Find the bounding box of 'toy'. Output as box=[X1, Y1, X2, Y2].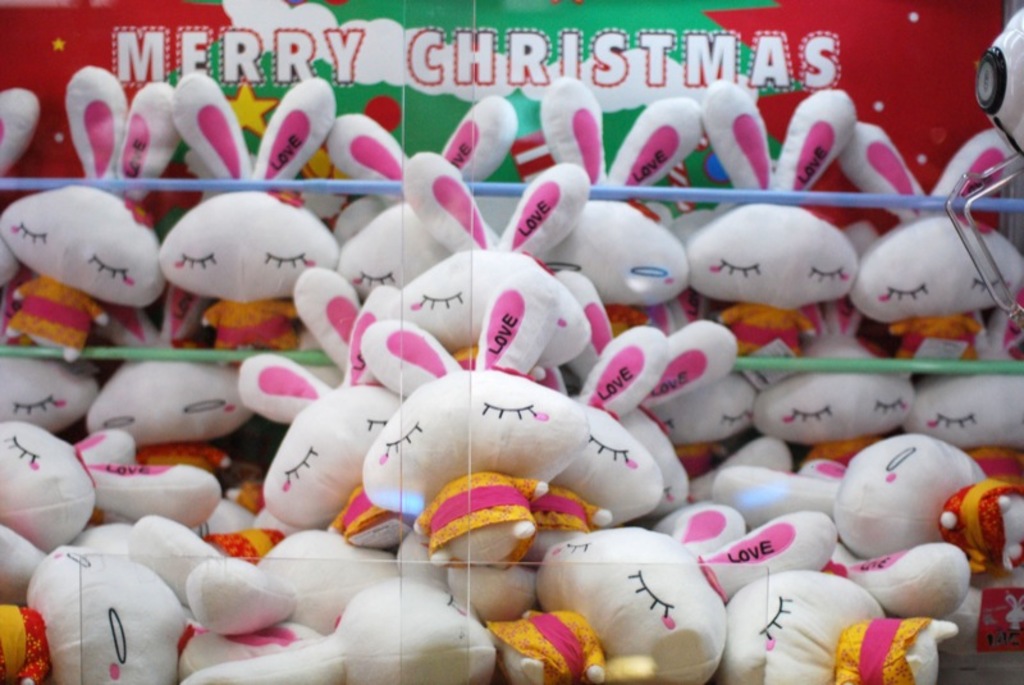
box=[15, 551, 178, 684].
